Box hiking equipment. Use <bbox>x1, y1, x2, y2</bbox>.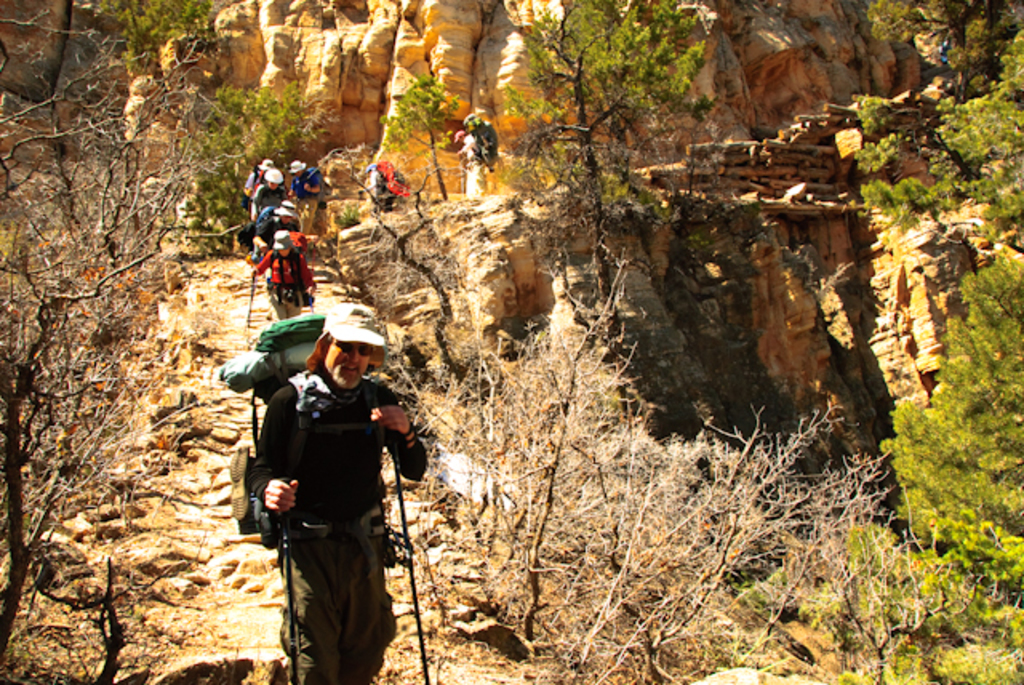
<bbox>216, 309, 371, 453</bbox>.
